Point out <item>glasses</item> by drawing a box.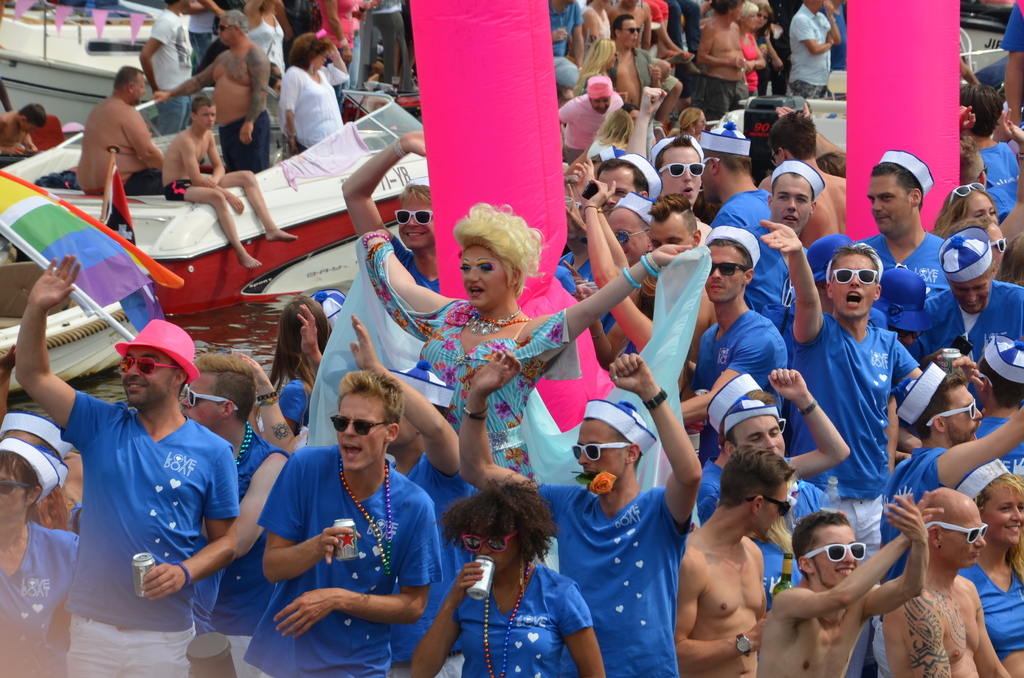
Rect(834, 265, 881, 284).
